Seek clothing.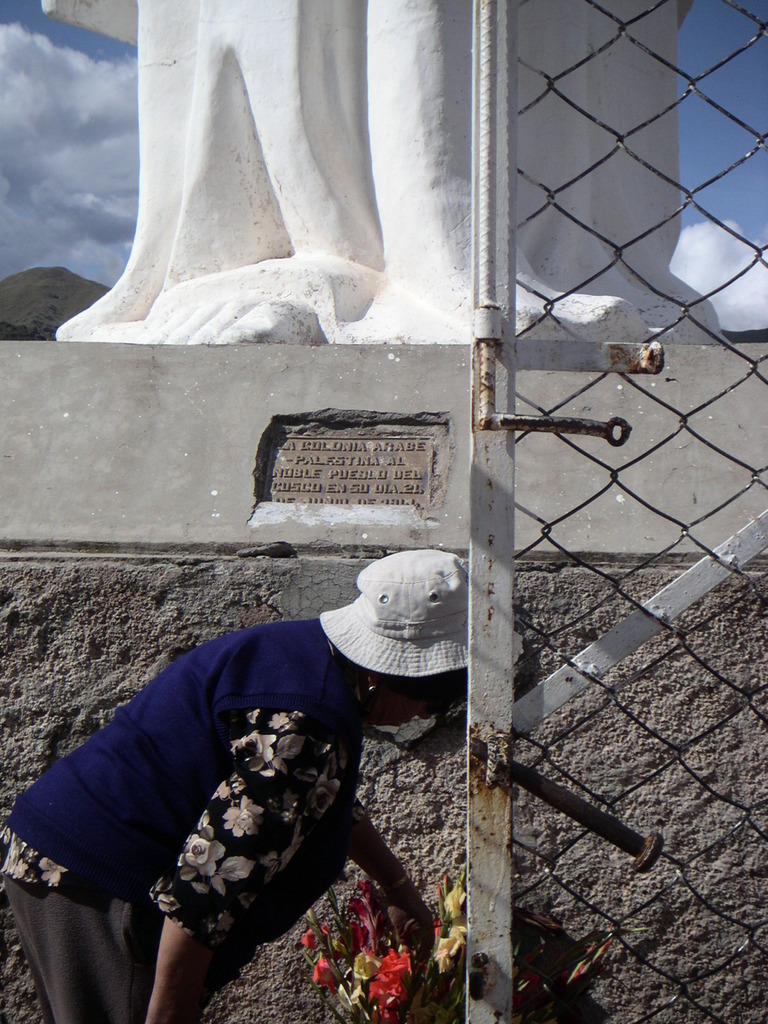
(left=74, top=572, right=456, bottom=1013).
